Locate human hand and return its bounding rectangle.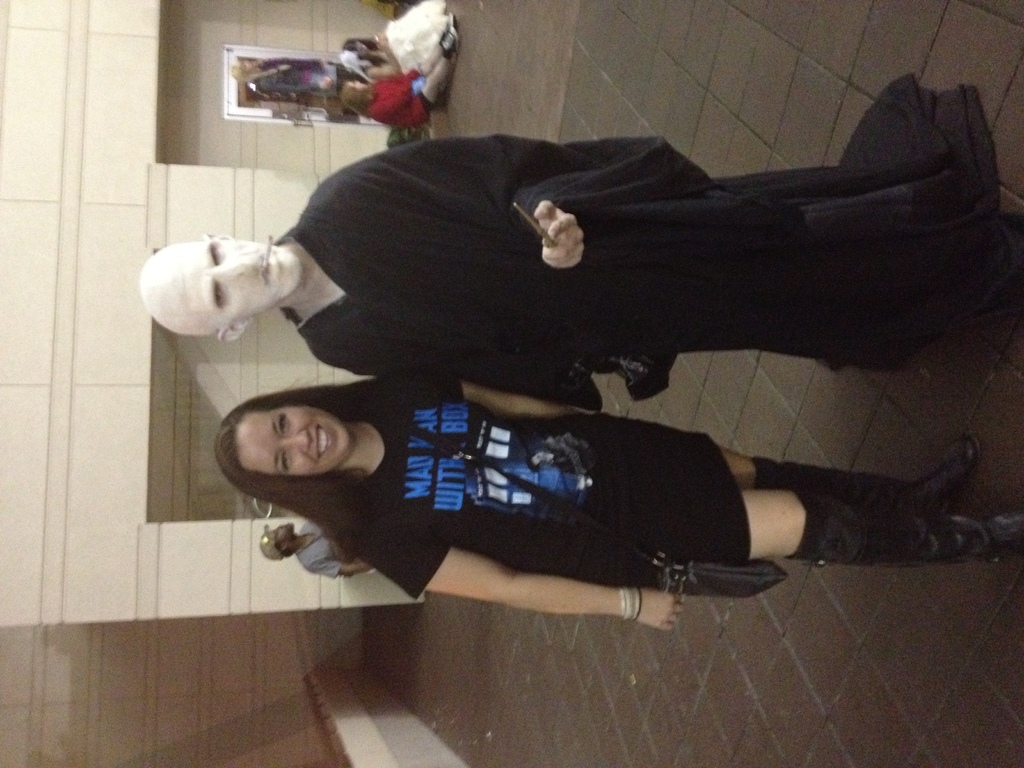
crop(640, 586, 687, 636).
